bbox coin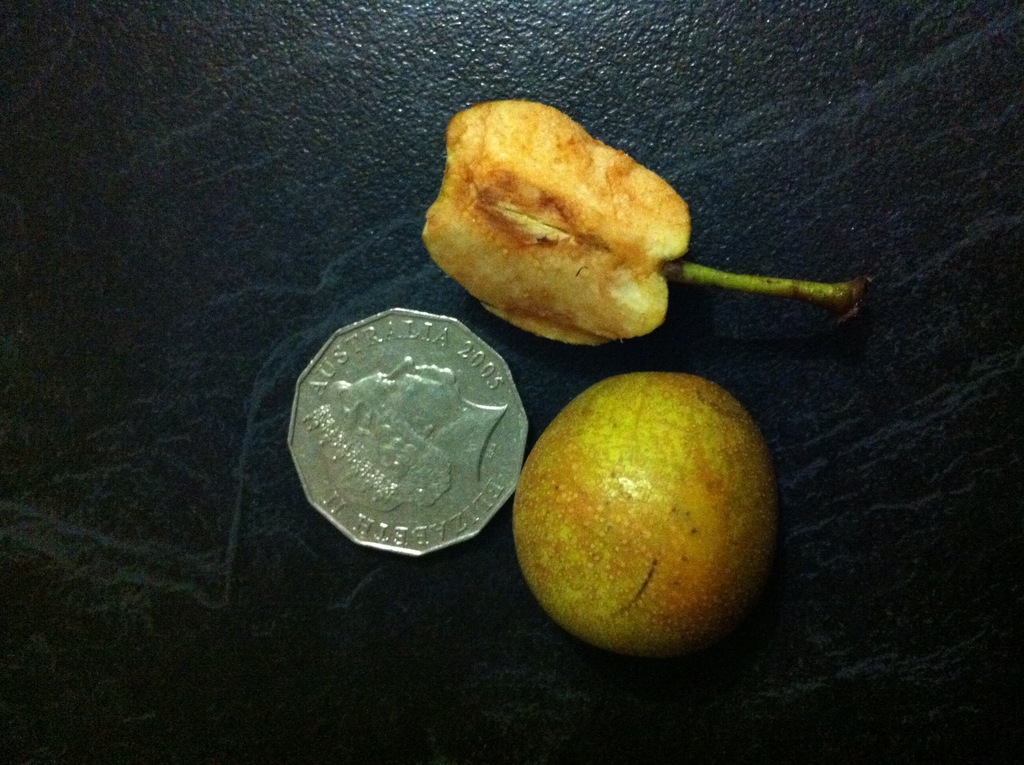
left=287, top=304, right=532, bottom=561
